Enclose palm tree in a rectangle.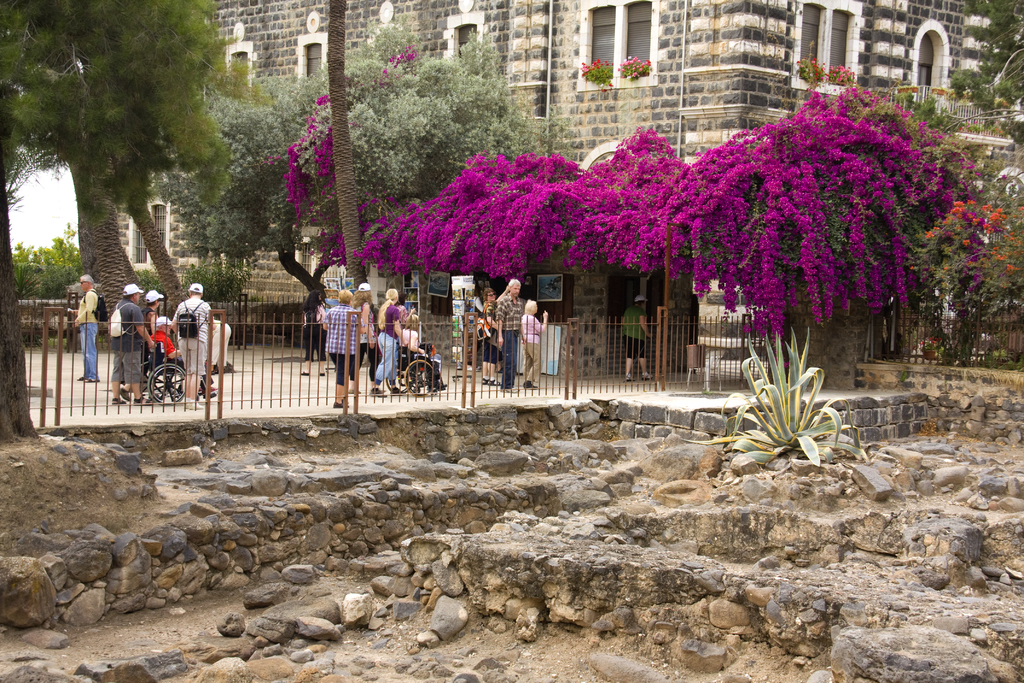
[292,86,381,268].
